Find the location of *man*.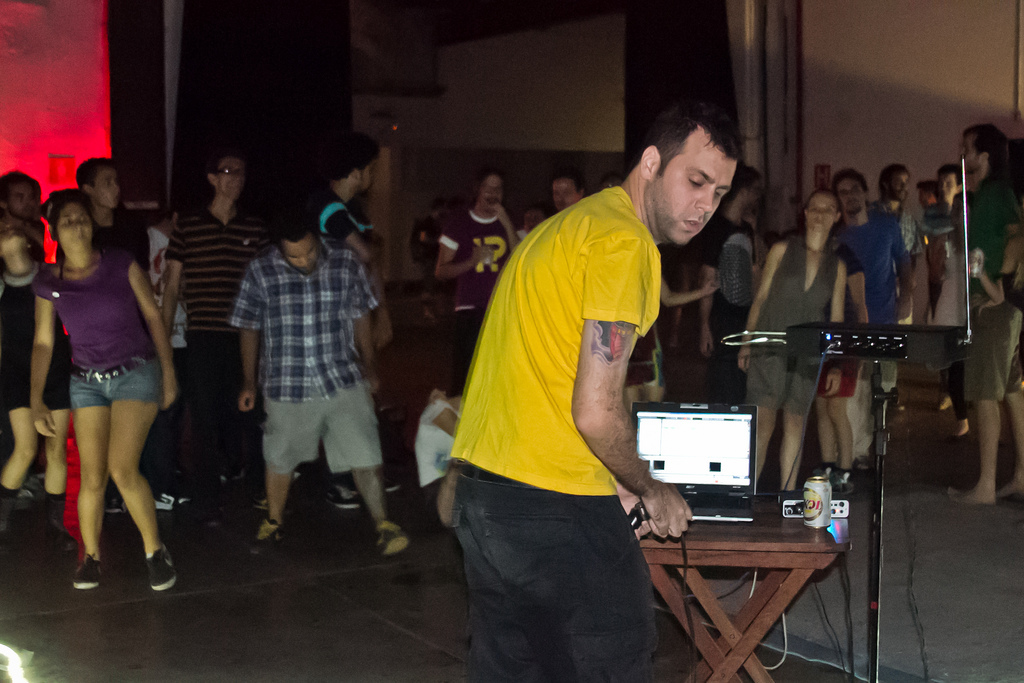
Location: l=76, t=150, r=164, b=518.
